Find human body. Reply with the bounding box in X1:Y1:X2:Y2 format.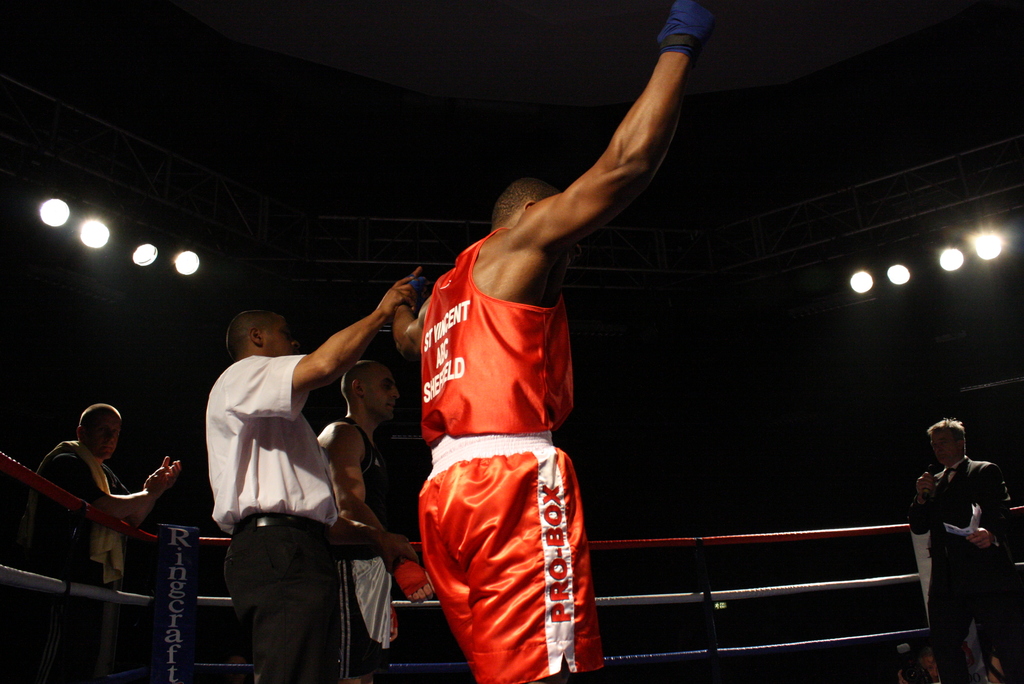
26:398:177:680.
